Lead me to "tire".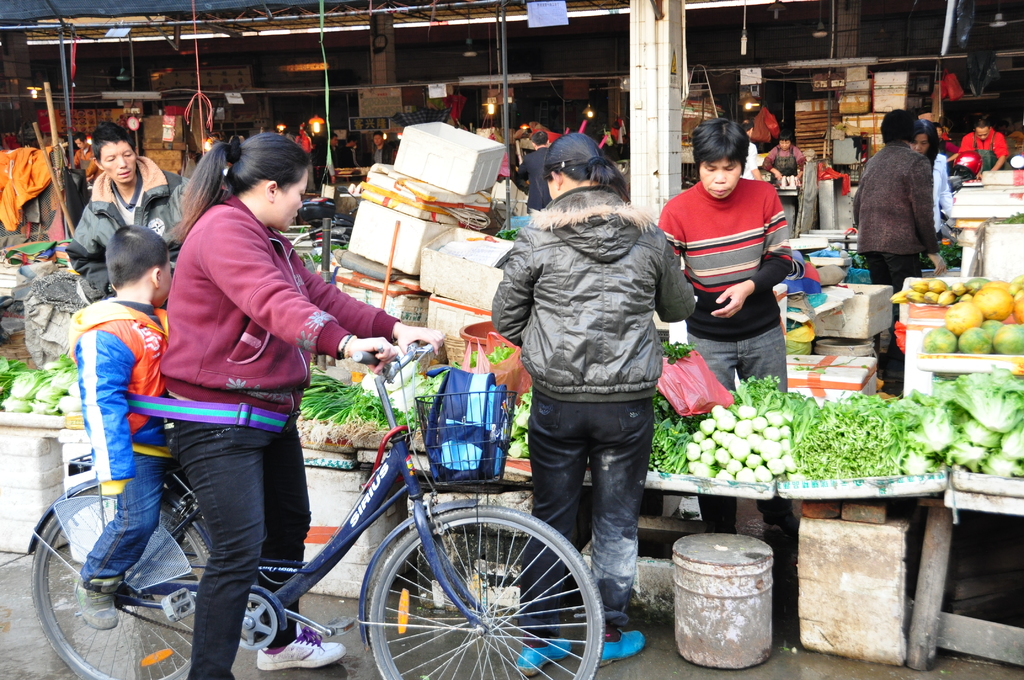
Lead to pyautogui.locateOnScreen(368, 500, 598, 679).
